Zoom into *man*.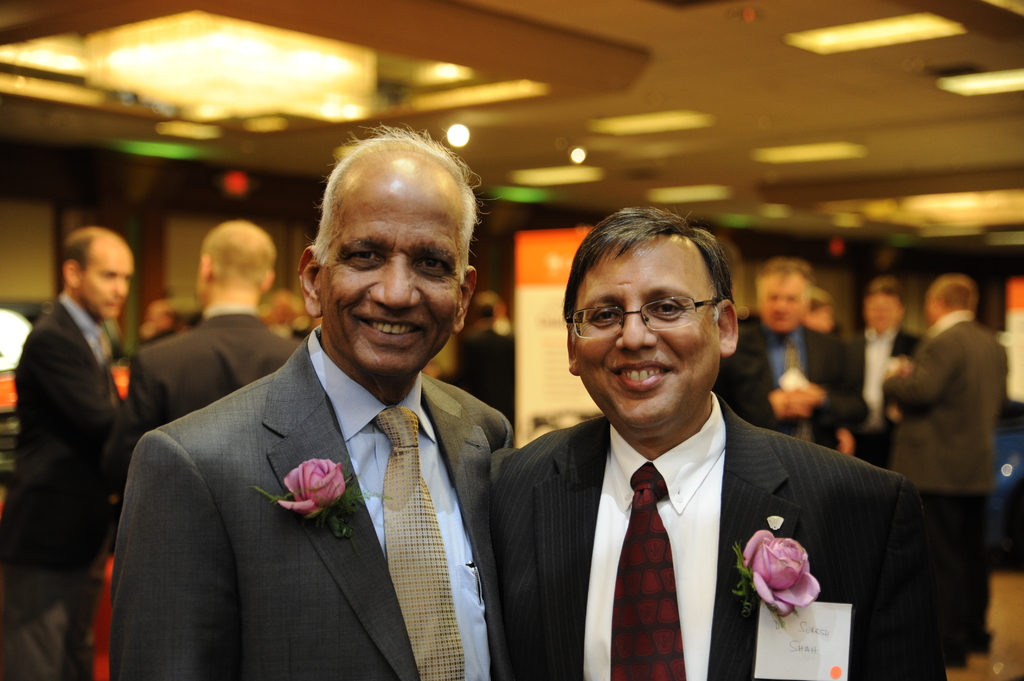
Zoom target: bbox=[708, 261, 871, 447].
